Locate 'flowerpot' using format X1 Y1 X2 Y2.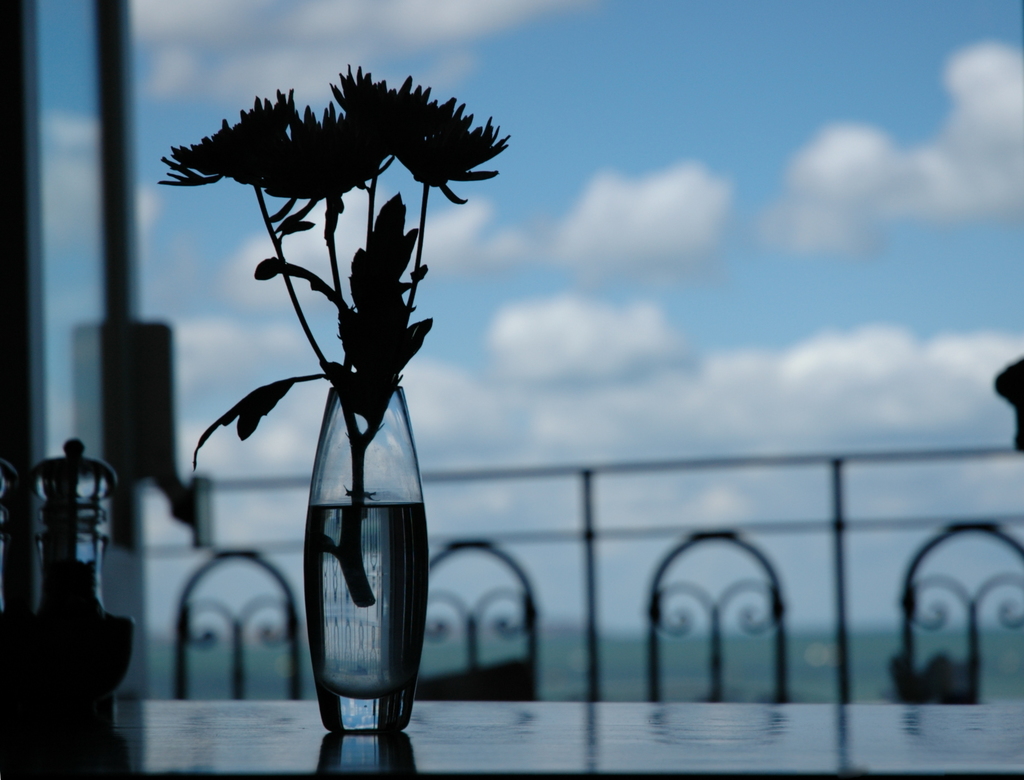
305 388 431 736.
